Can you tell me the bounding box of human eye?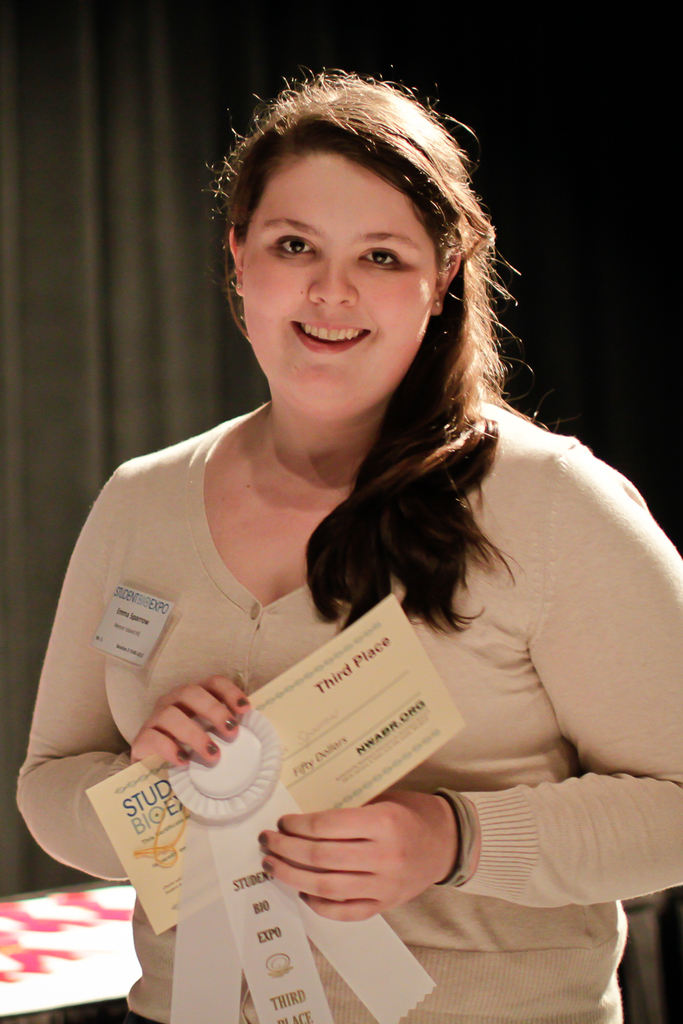
[x1=269, y1=226, x2=324, y2=259].
